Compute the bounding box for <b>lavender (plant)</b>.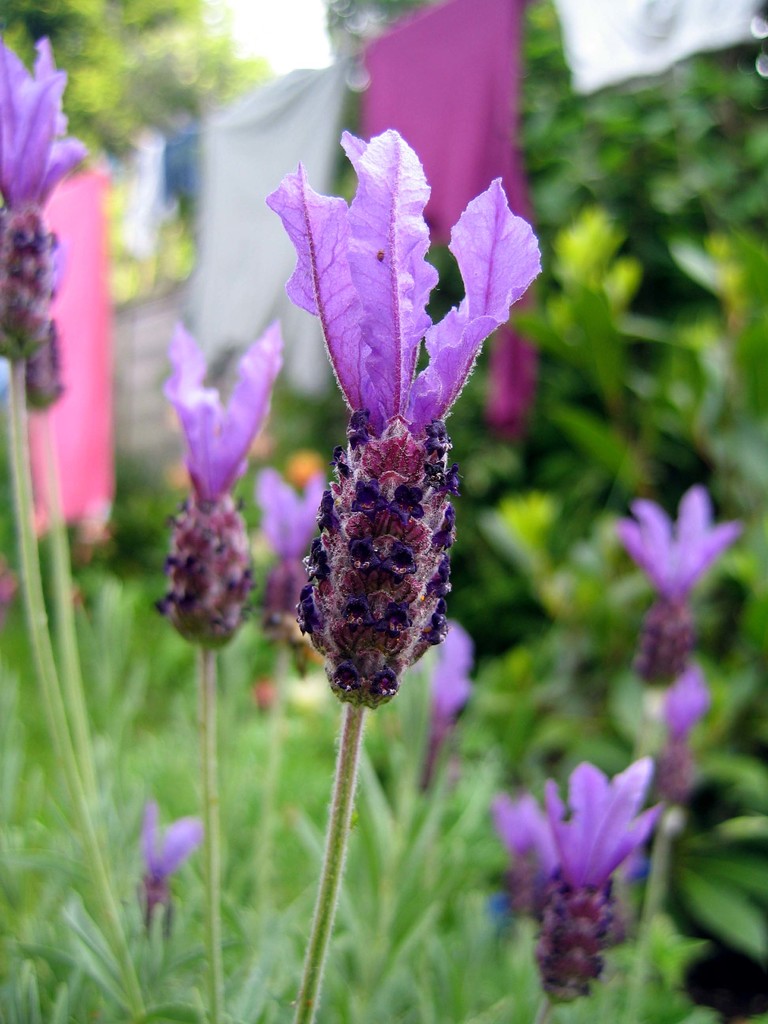
<box>147,330,287,1010</box>.
